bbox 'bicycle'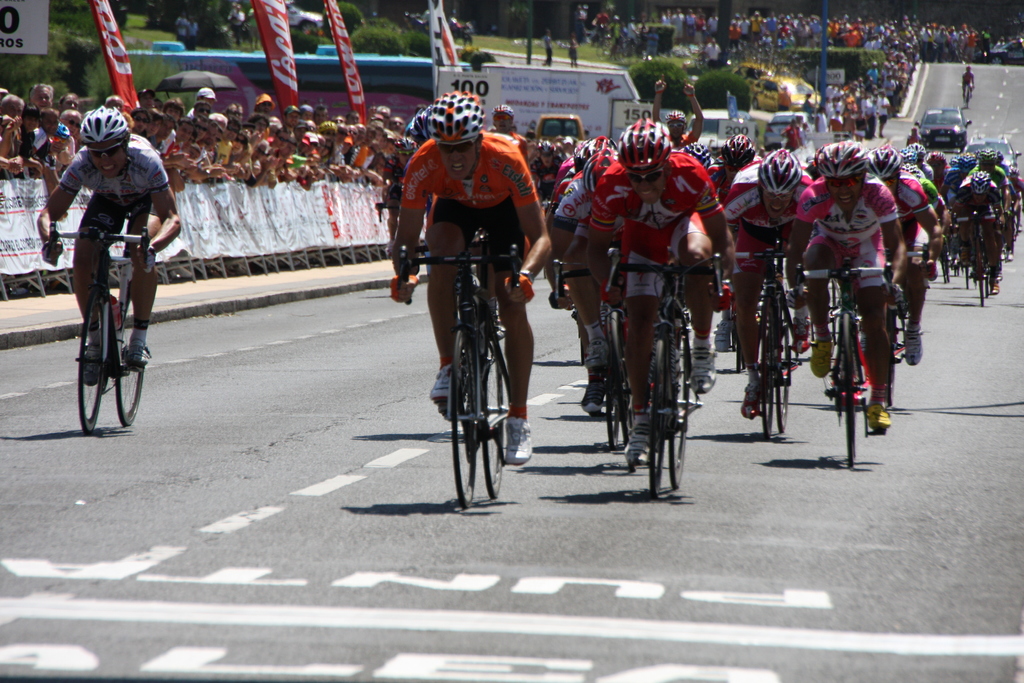
<box>40,209,150,436</box>
